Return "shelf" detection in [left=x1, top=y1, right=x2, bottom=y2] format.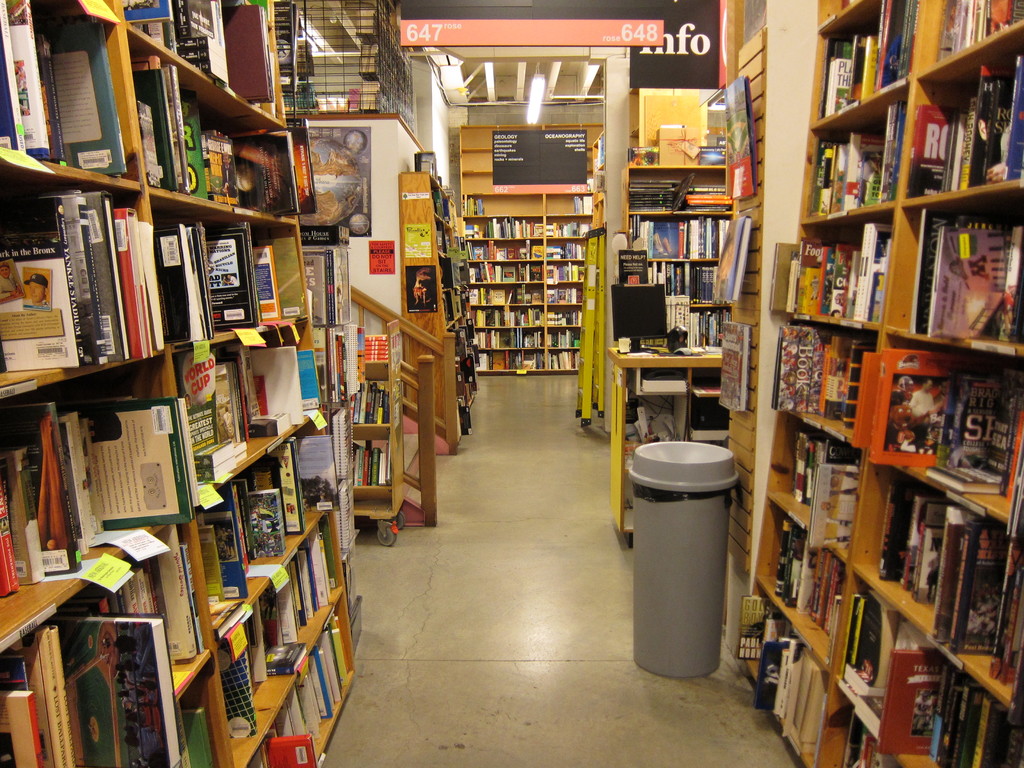
[left=731, top=0, right=1023, bottom=767].
